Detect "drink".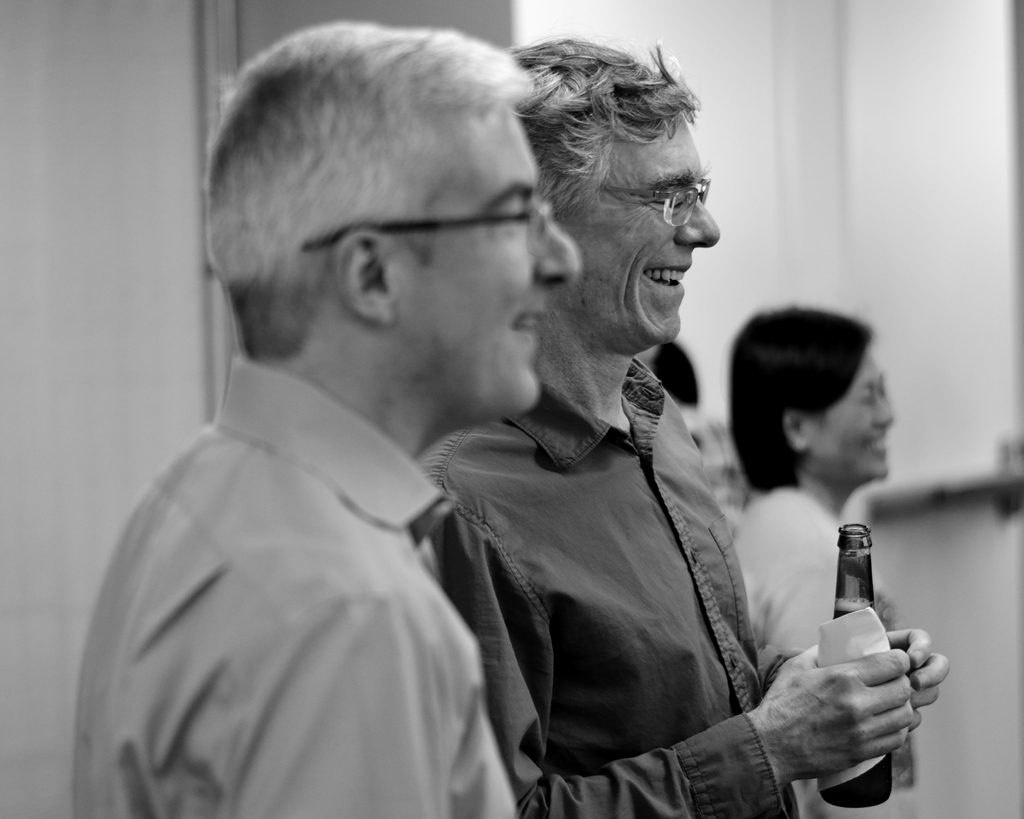
Detected at (822,594,896,805).
